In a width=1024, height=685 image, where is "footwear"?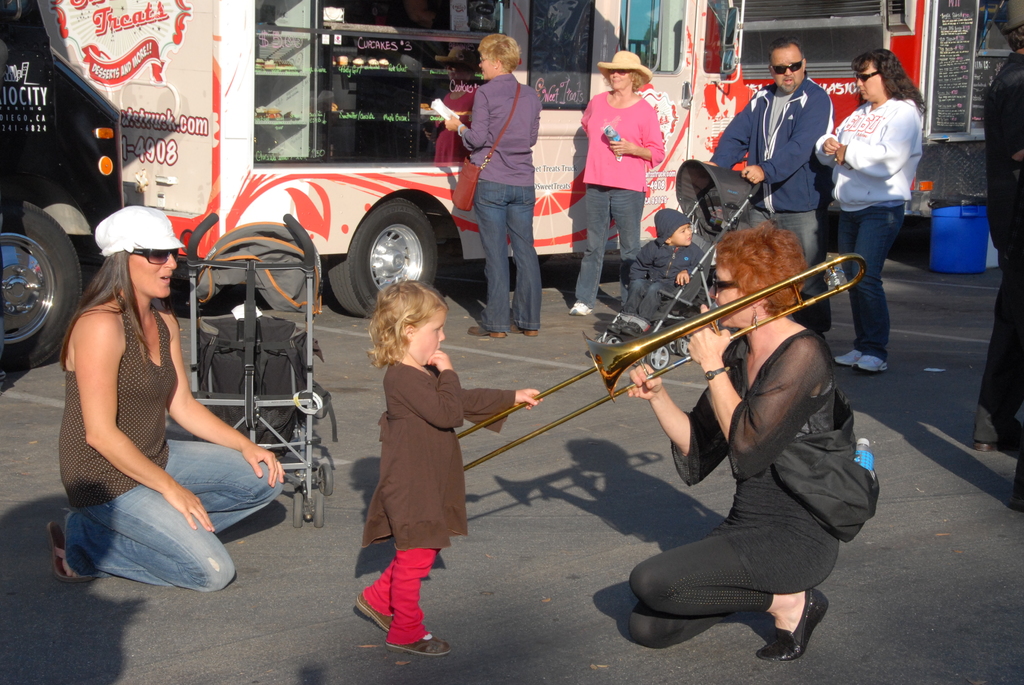
[1007, 496, 1023, 512].
